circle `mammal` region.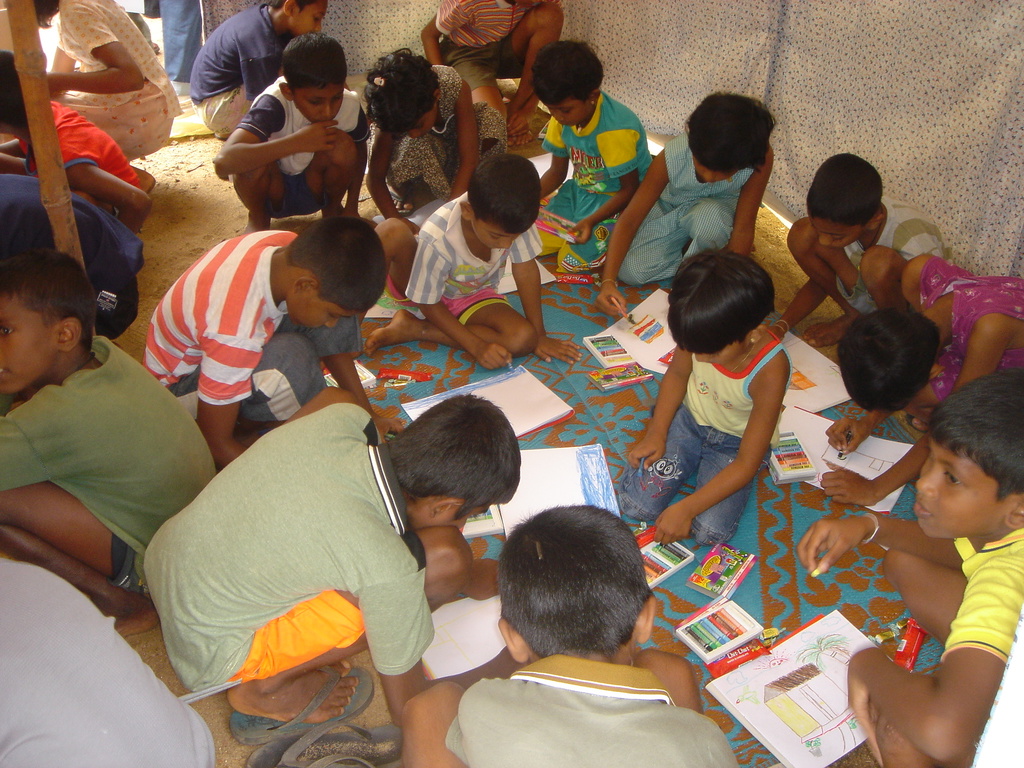
Region: pyautogui.locateOnScreen(616, 250, 794, 554).
